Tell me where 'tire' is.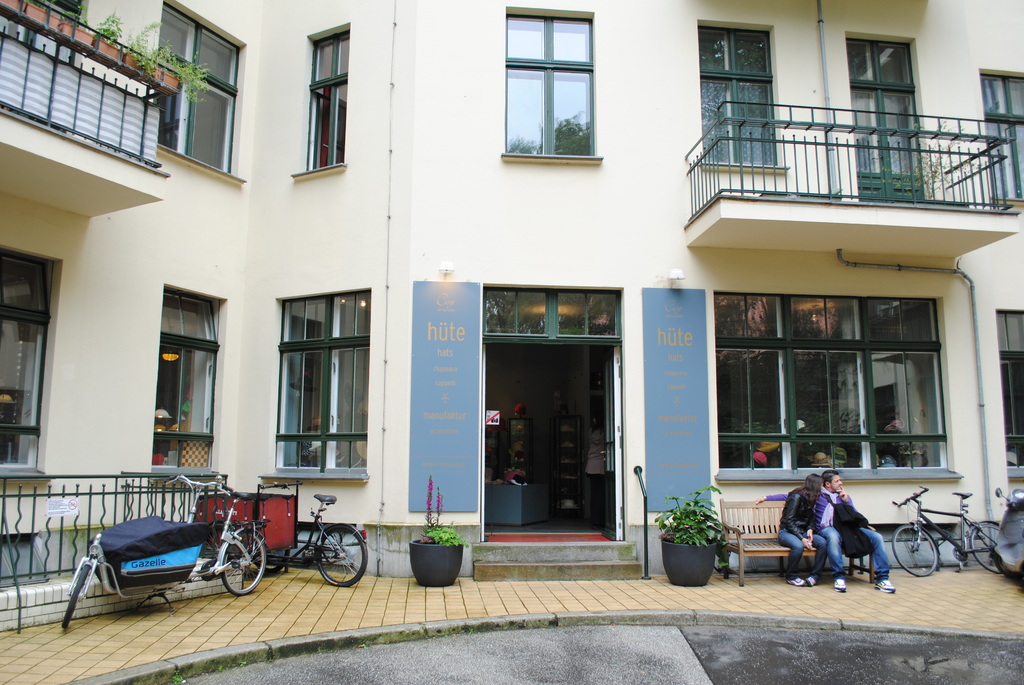
'tire' is at left=214, top=529, right=266, bottom=597.
